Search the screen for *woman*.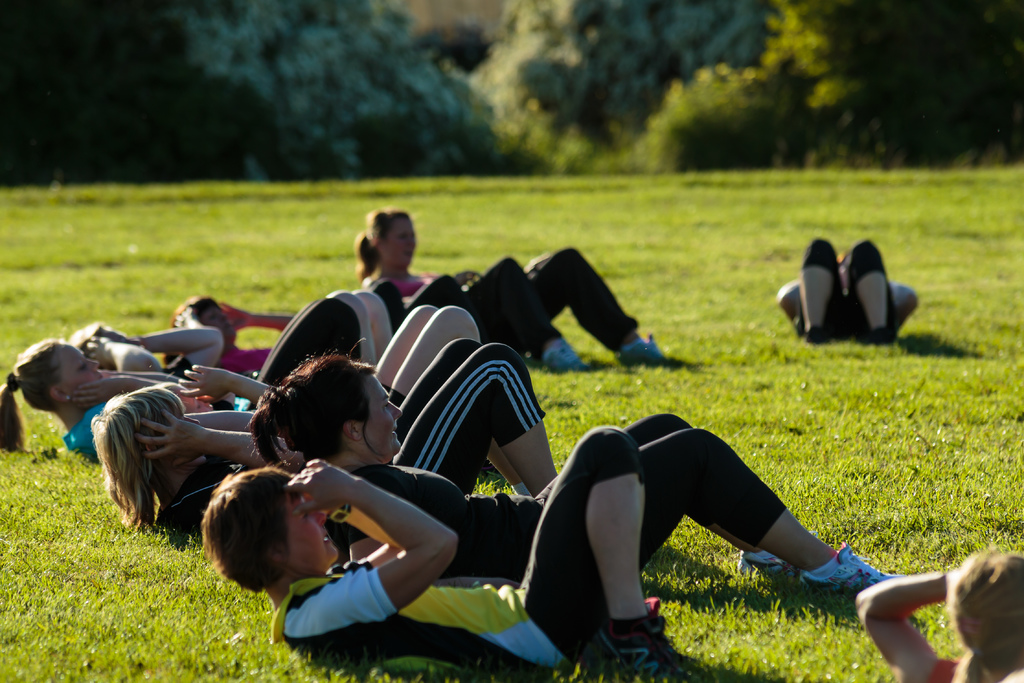
Found at [x1=245, y1=348, x2=902, y2=598].
